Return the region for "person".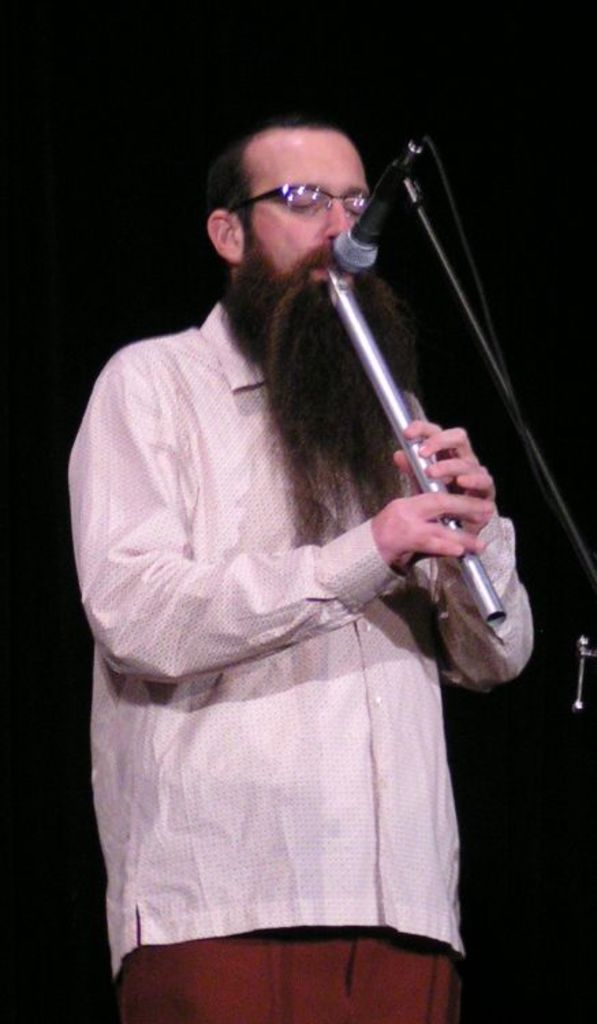
94 68 536 1023.
